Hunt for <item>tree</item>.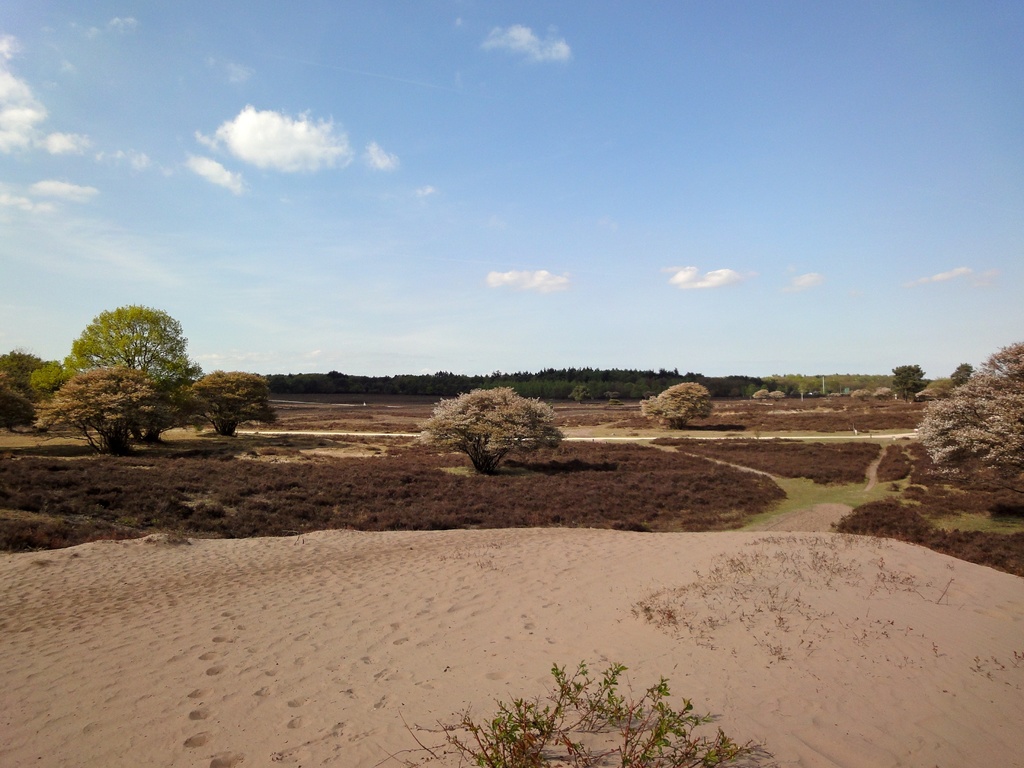
Hunted down at box=[434, 377, 561, 481].
